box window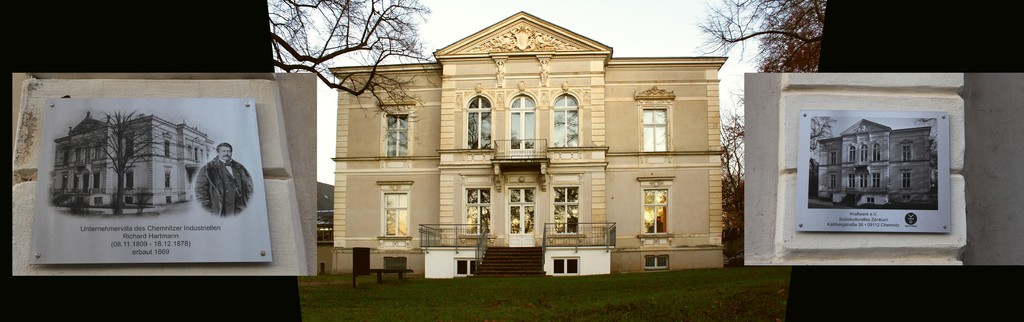
[874, 171, 881, 189]
